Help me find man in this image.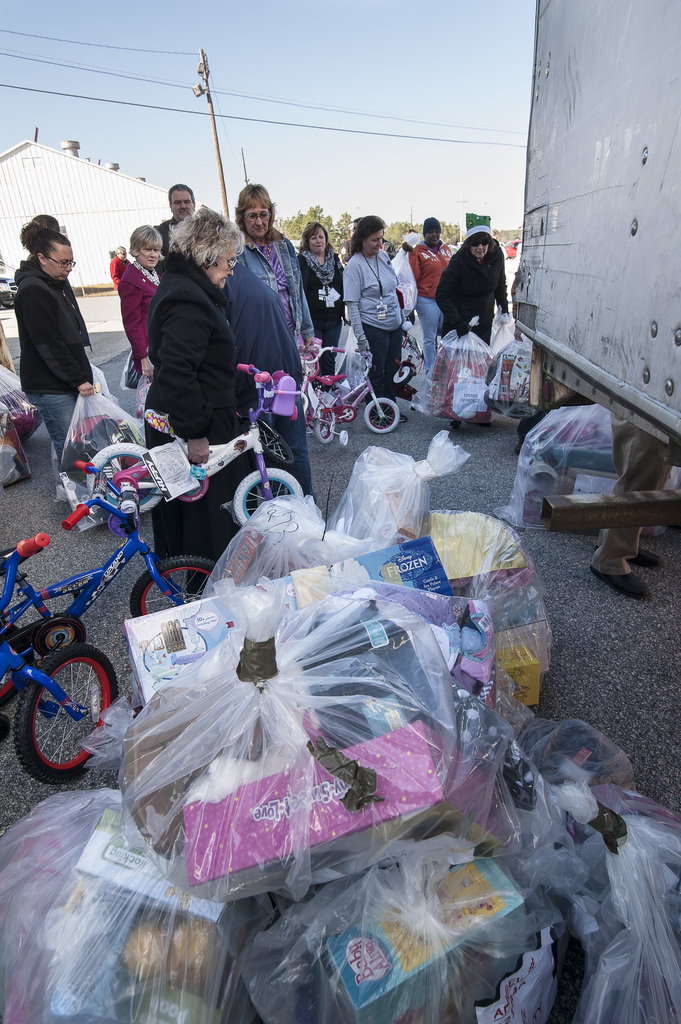
Found it: 10, 199, 116, 456.
